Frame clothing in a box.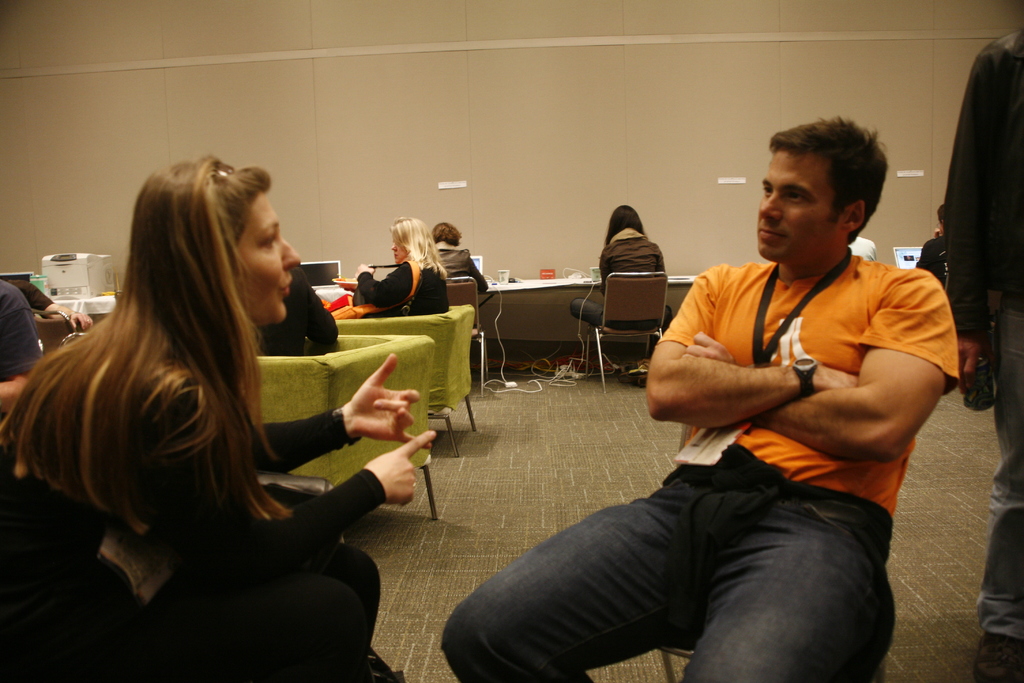
570:234:669:327.
